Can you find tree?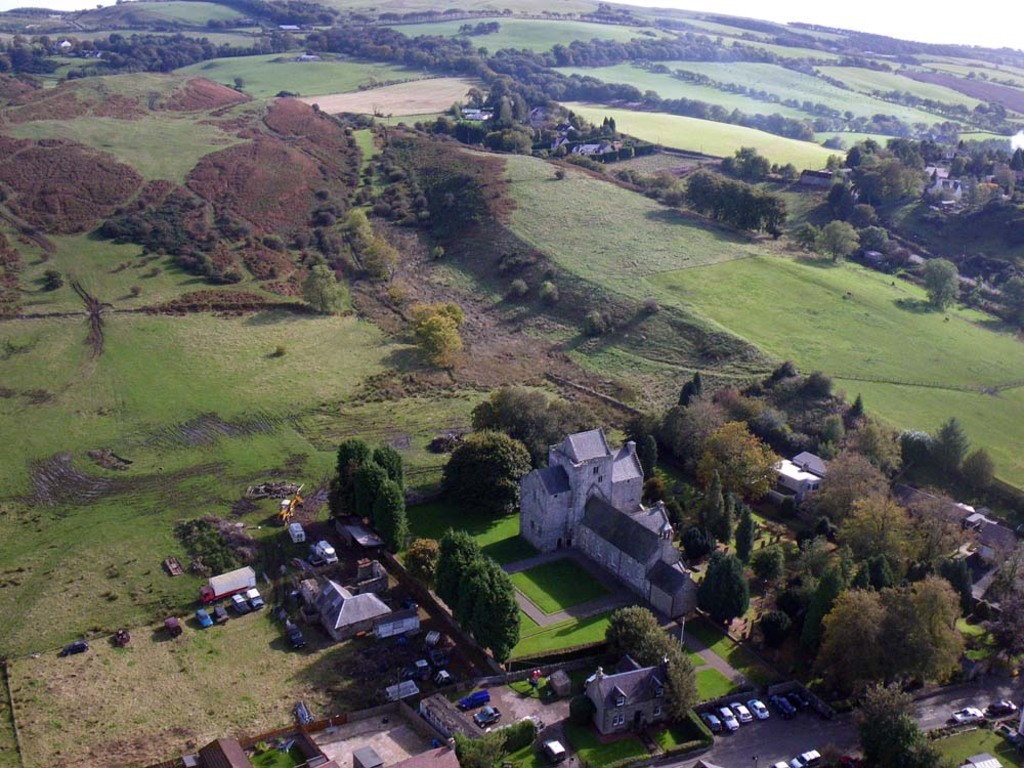
Yes, bounding box: 300:265:357:312.
